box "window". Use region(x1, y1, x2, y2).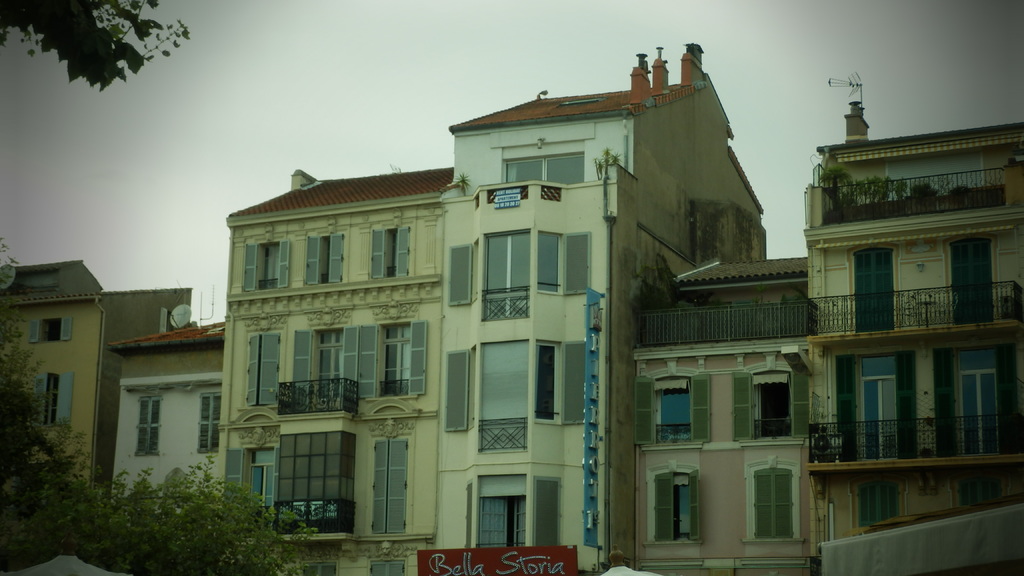
region(472, 475, 527, 548).
